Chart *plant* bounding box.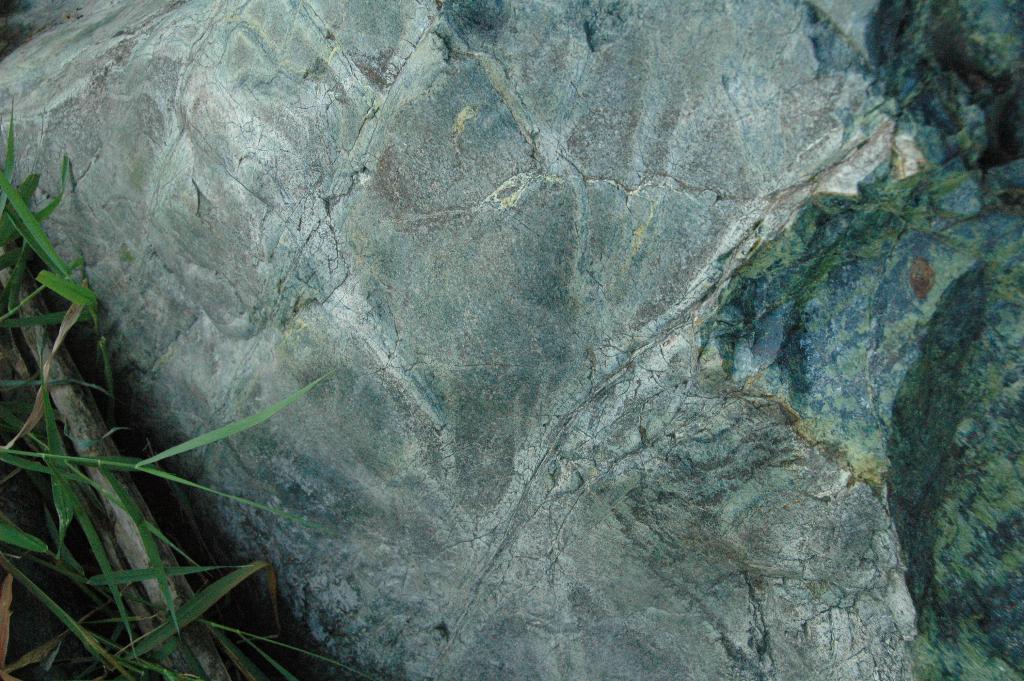
Charted: l=0, t=74, r=431, b=680.
